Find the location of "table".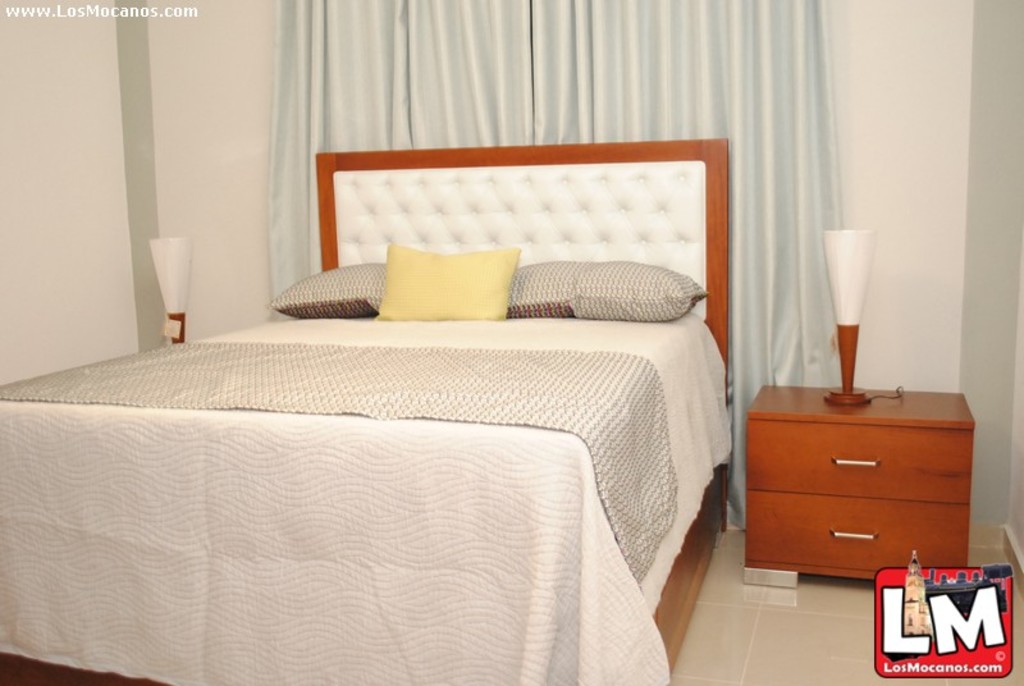
Location: region(739, 379, 979, 590).
